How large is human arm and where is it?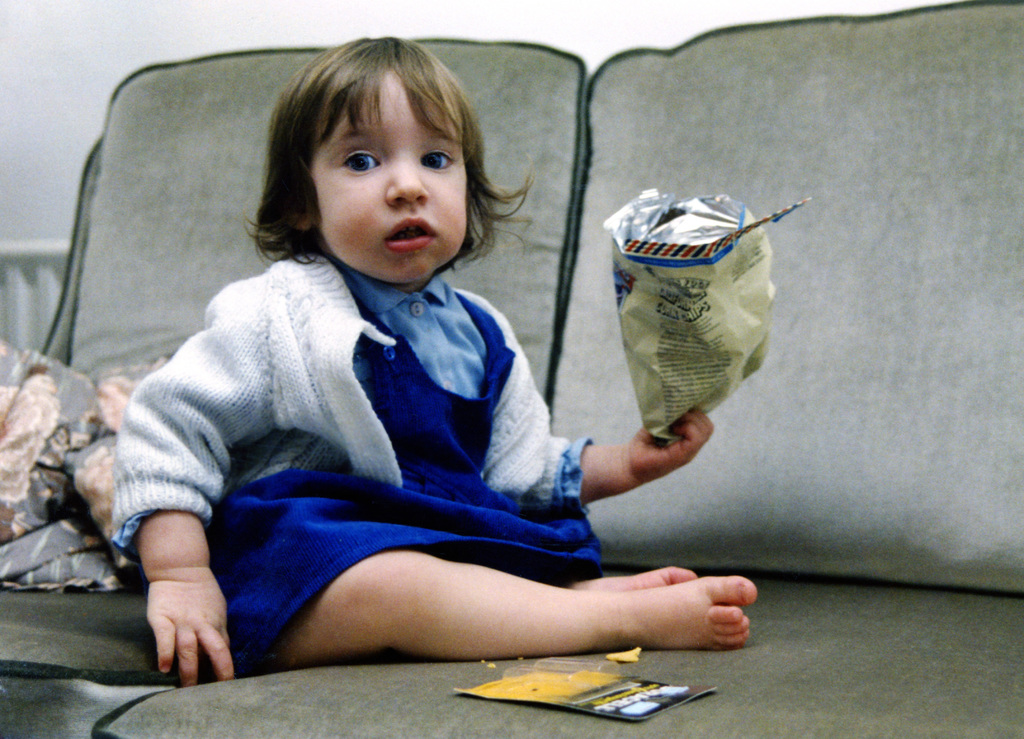
Bounding box: detection(486, 300, 707, 508).
